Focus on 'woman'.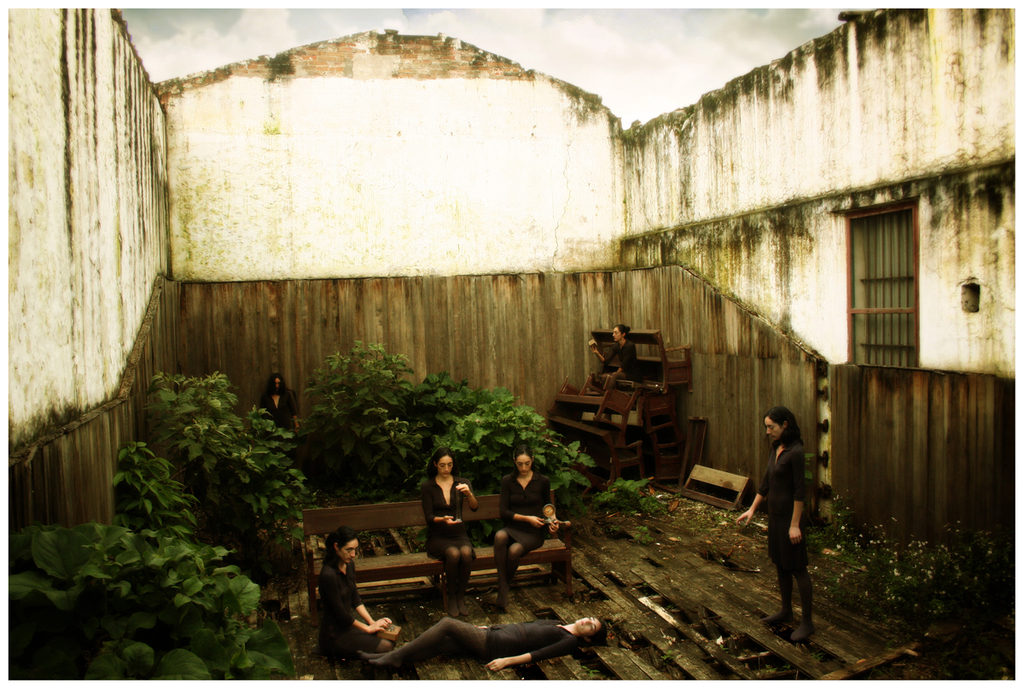
Focused at (255, 372, 301, 436).
